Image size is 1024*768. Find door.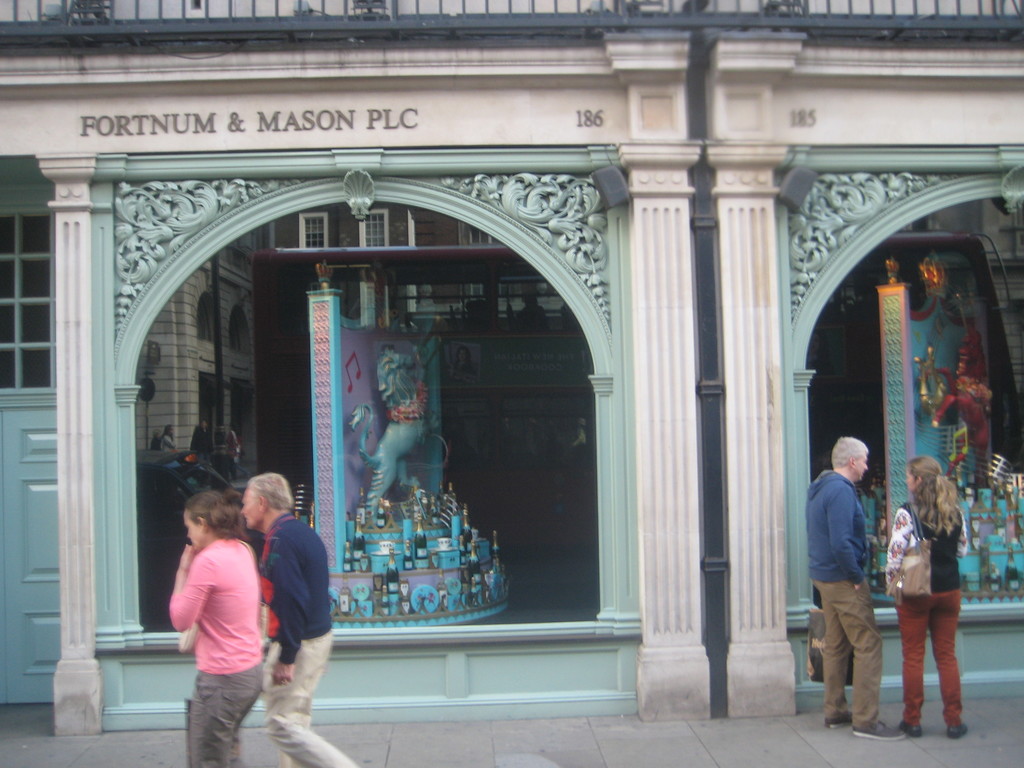
BBox(0, 400, 59, 700).
